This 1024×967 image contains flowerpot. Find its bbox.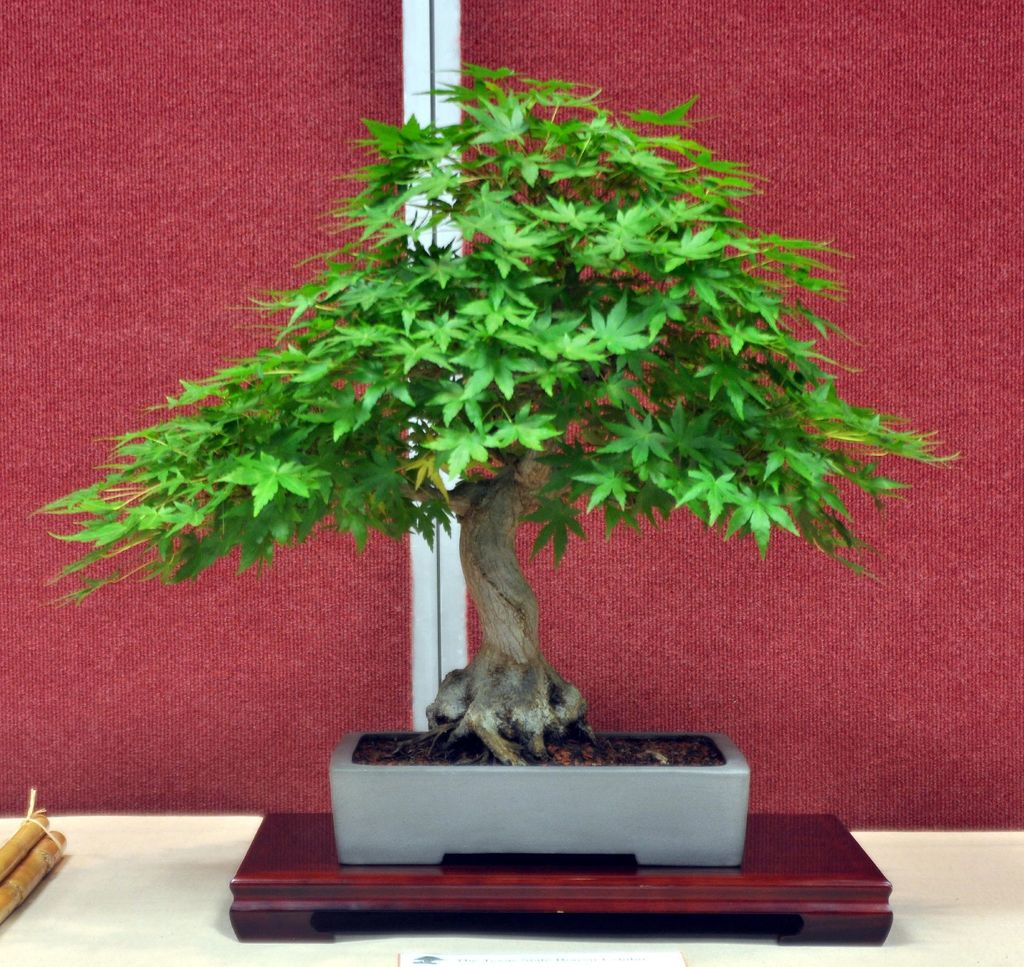
319 731 767 878.
